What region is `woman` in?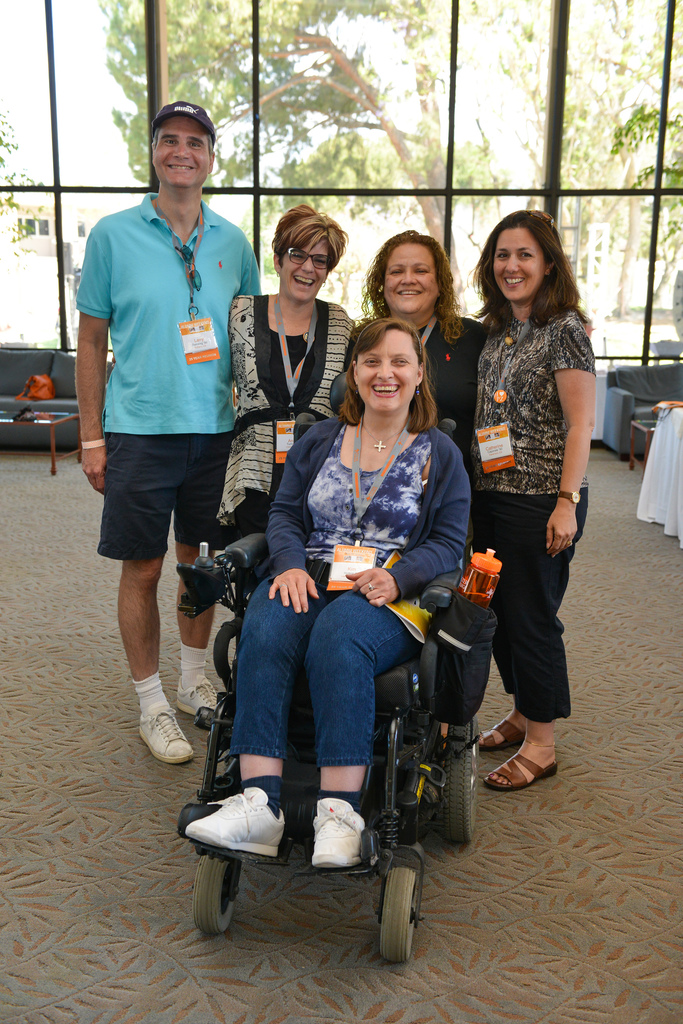
Rect(219, 200, 361, 545).
